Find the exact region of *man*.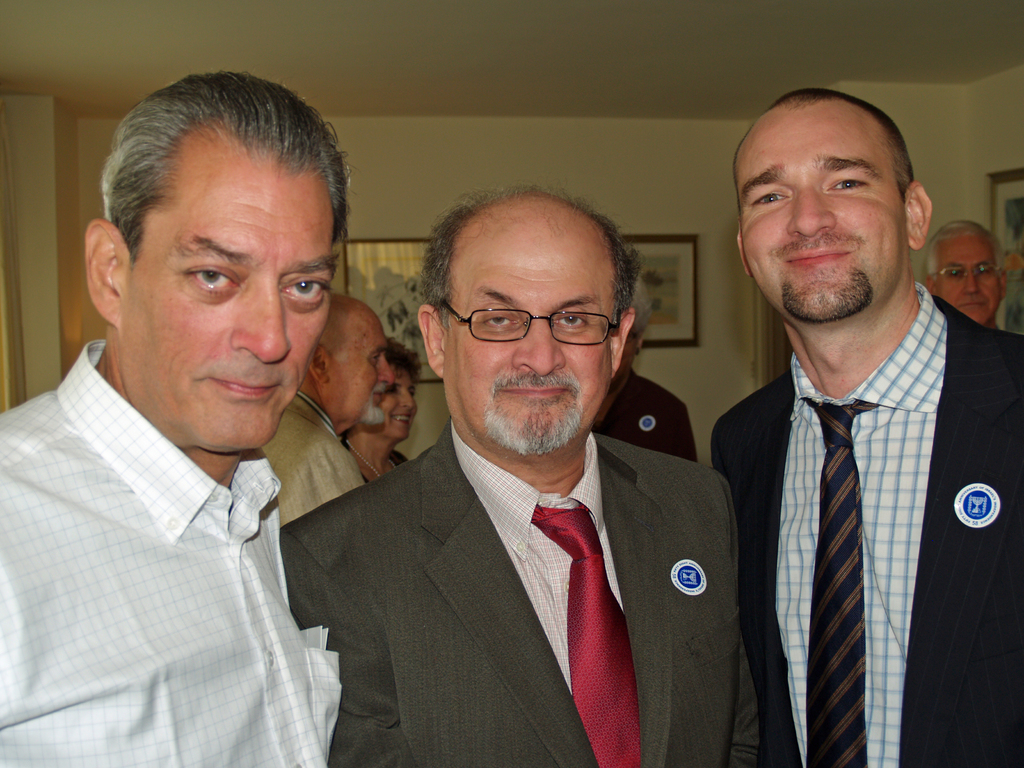
Exact region: box=[0, 65, 344, 767].
